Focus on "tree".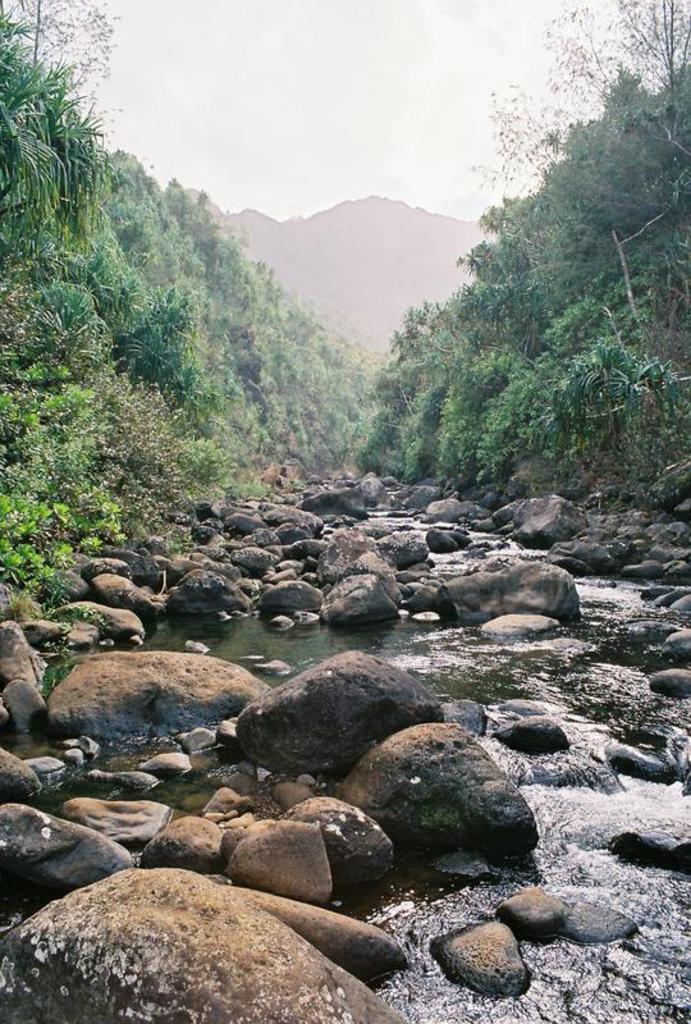
Focused at 360,294,441,477.
